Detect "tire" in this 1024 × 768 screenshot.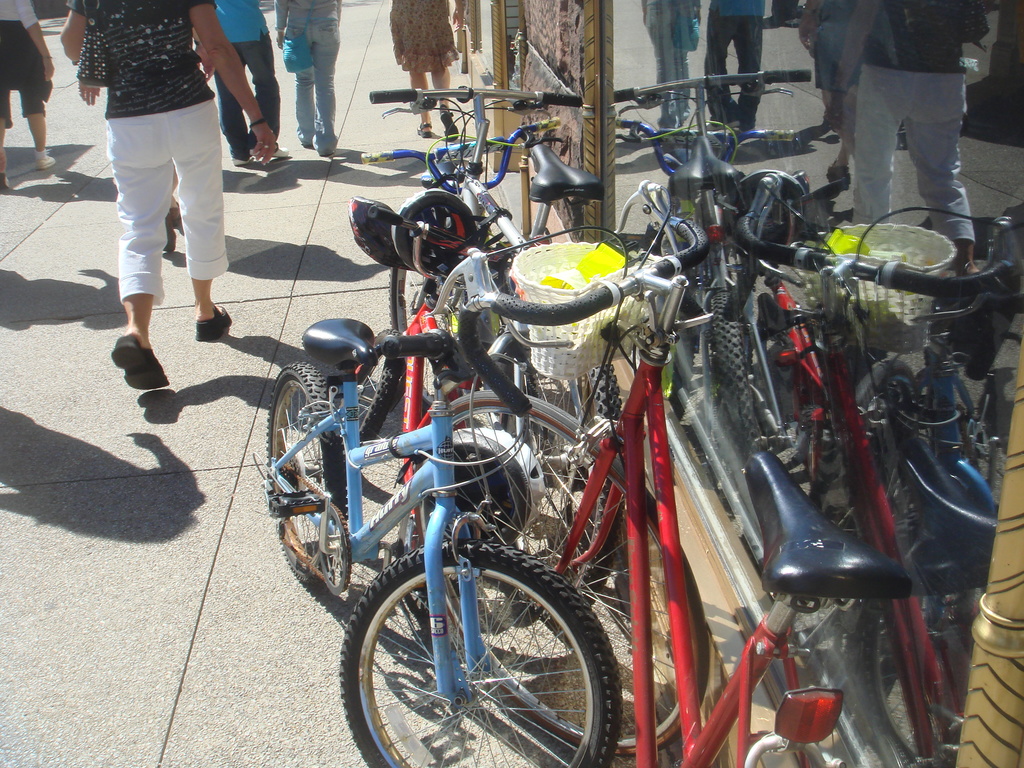
Detection: bbox=(540, 348, 659, 613).
